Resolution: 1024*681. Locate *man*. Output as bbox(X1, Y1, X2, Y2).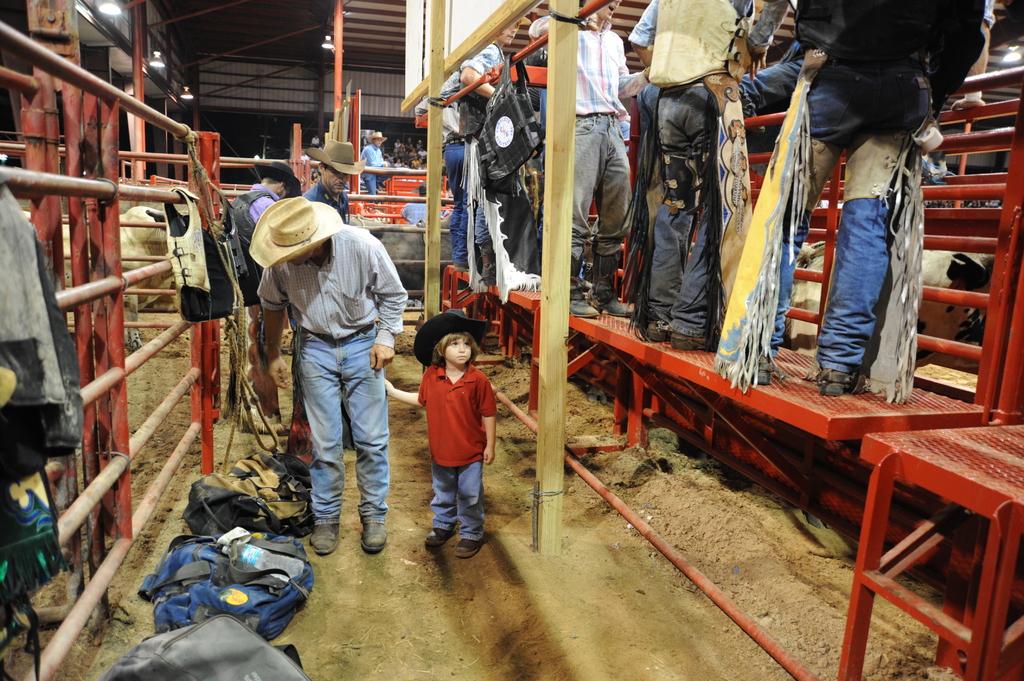
bbox(305, 141, 365, 225).
